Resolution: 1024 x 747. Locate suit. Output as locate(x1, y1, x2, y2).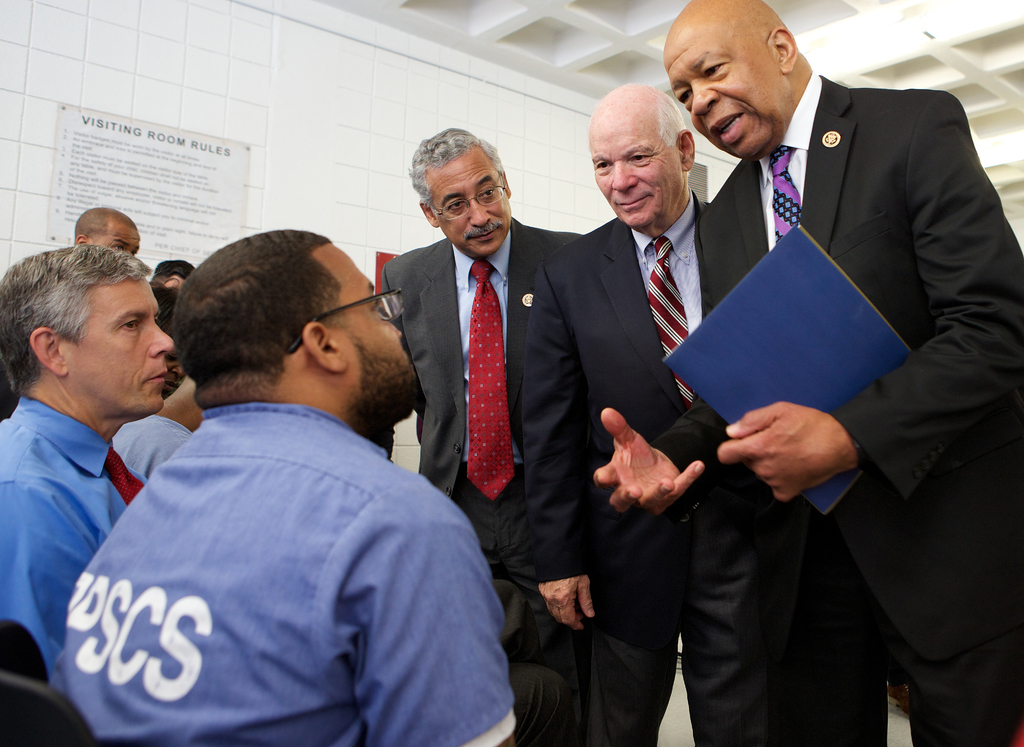
locate(508, 213, 758, 746).
